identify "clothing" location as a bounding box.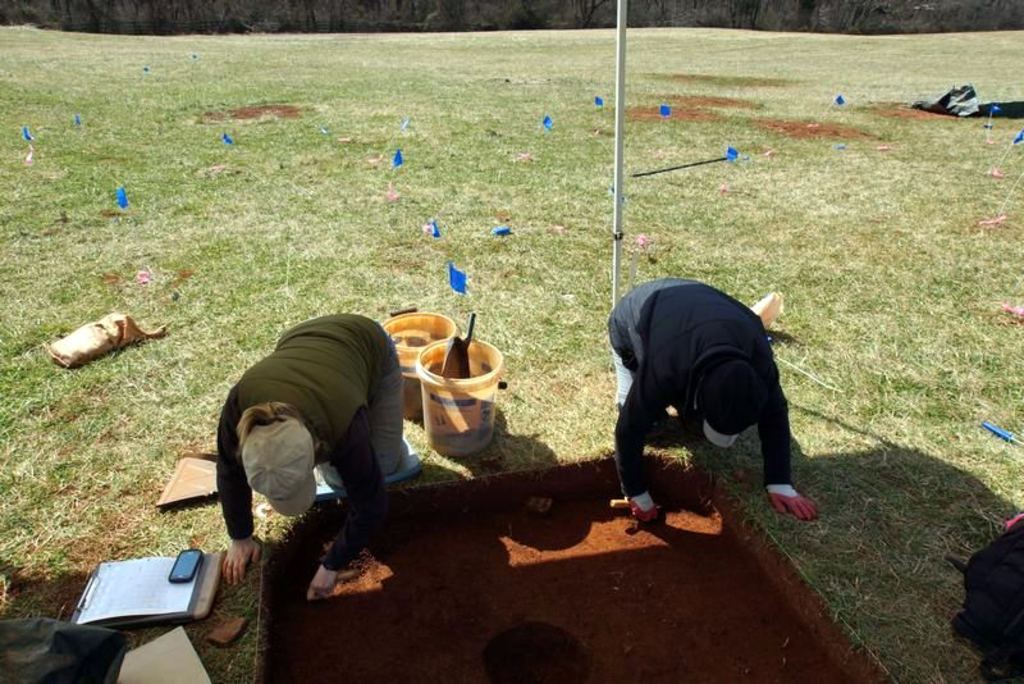
[left=607, top=281, right=810, bottom=501].
